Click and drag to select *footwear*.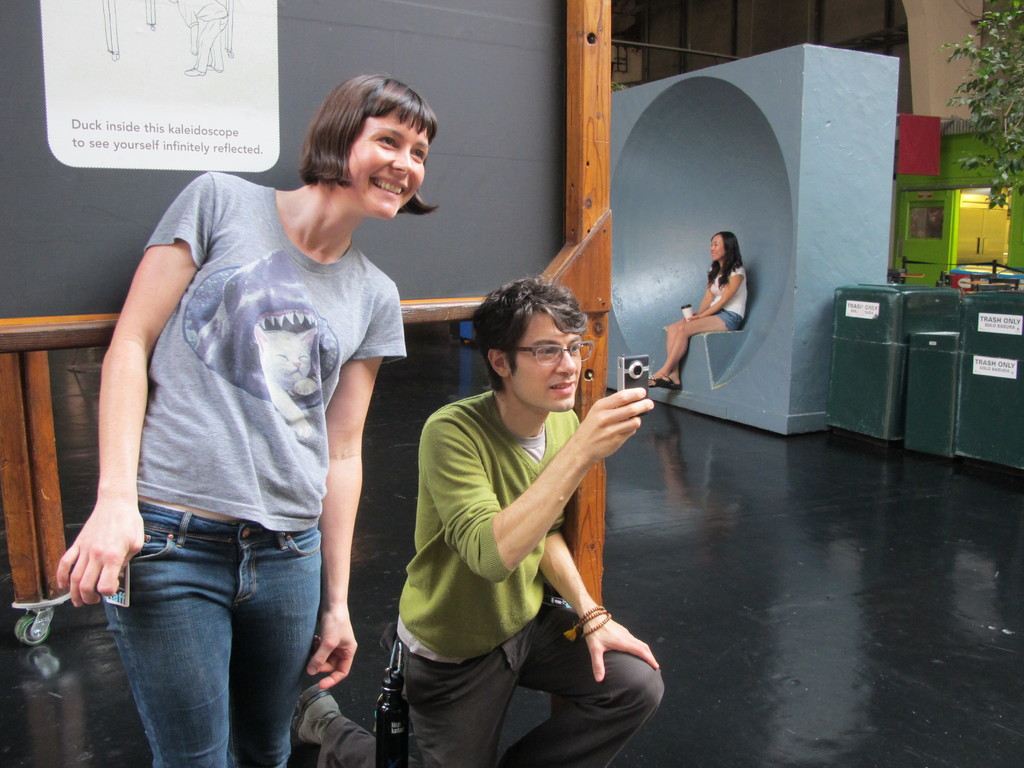
Selection: locate(294, 682, 337, 753).
